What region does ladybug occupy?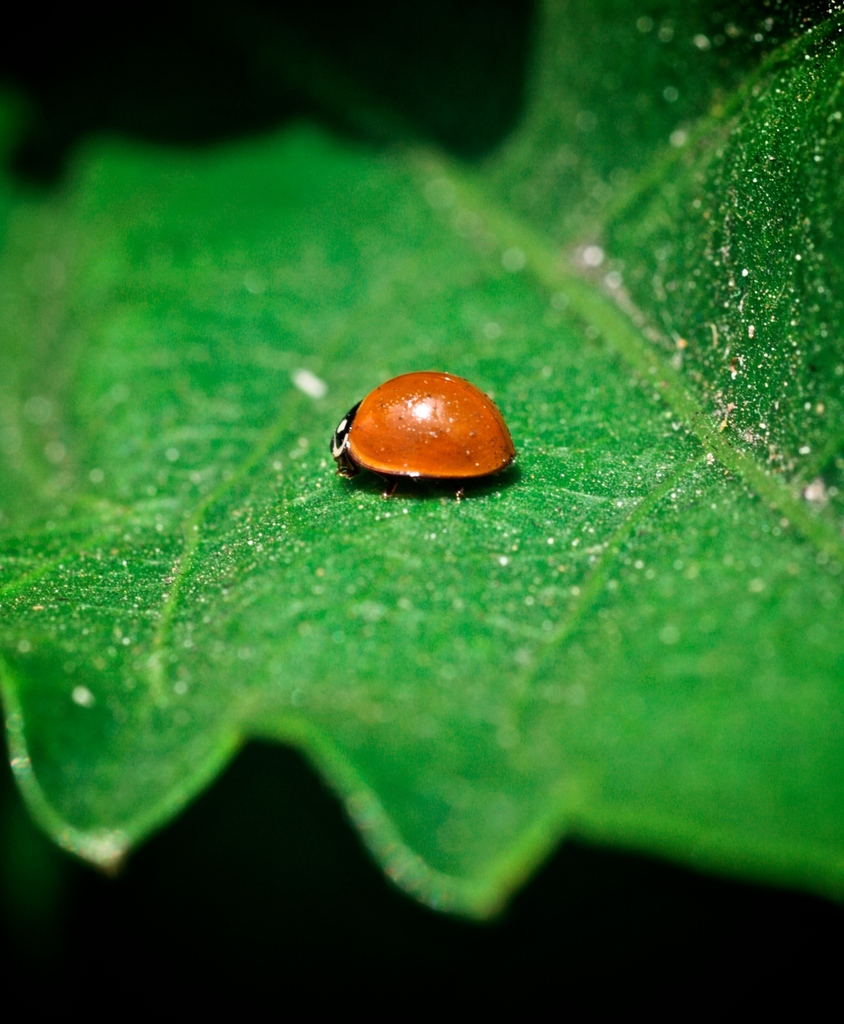
334/371/516/504.
